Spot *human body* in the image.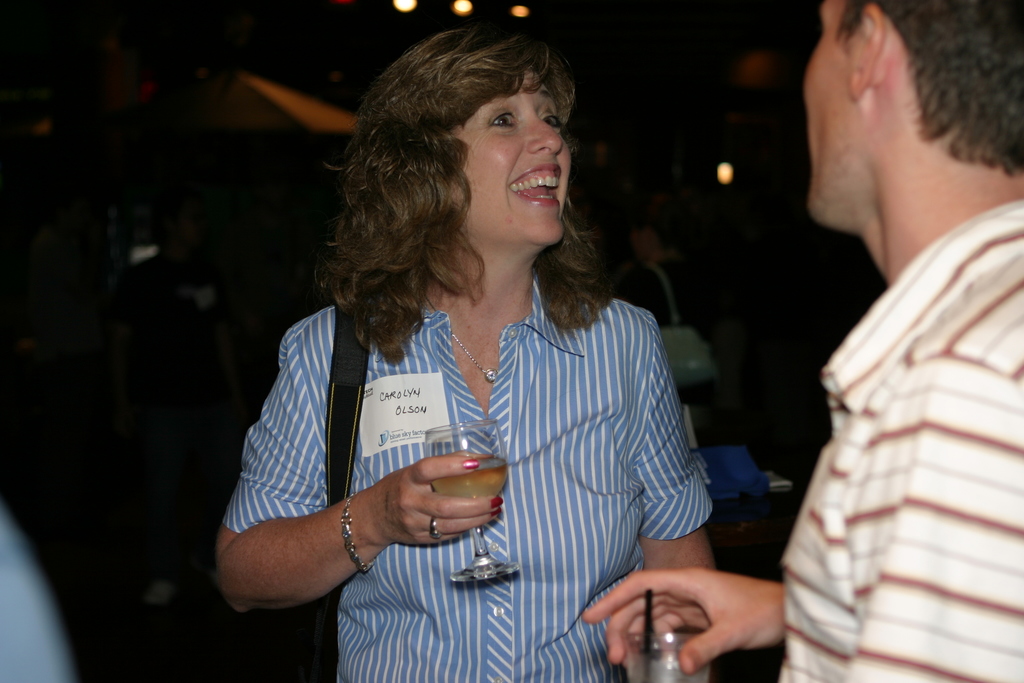
*human body* found at select_region(589, 0, 1023, 682).
